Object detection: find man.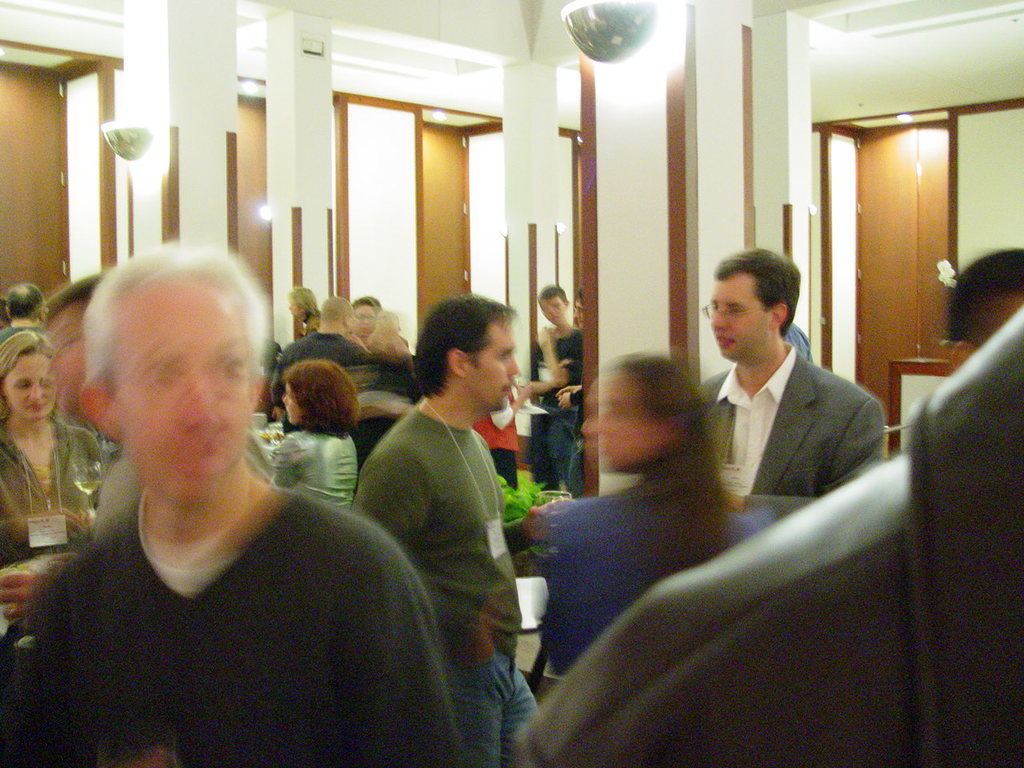
select_region(0, 240, 458, 767).
